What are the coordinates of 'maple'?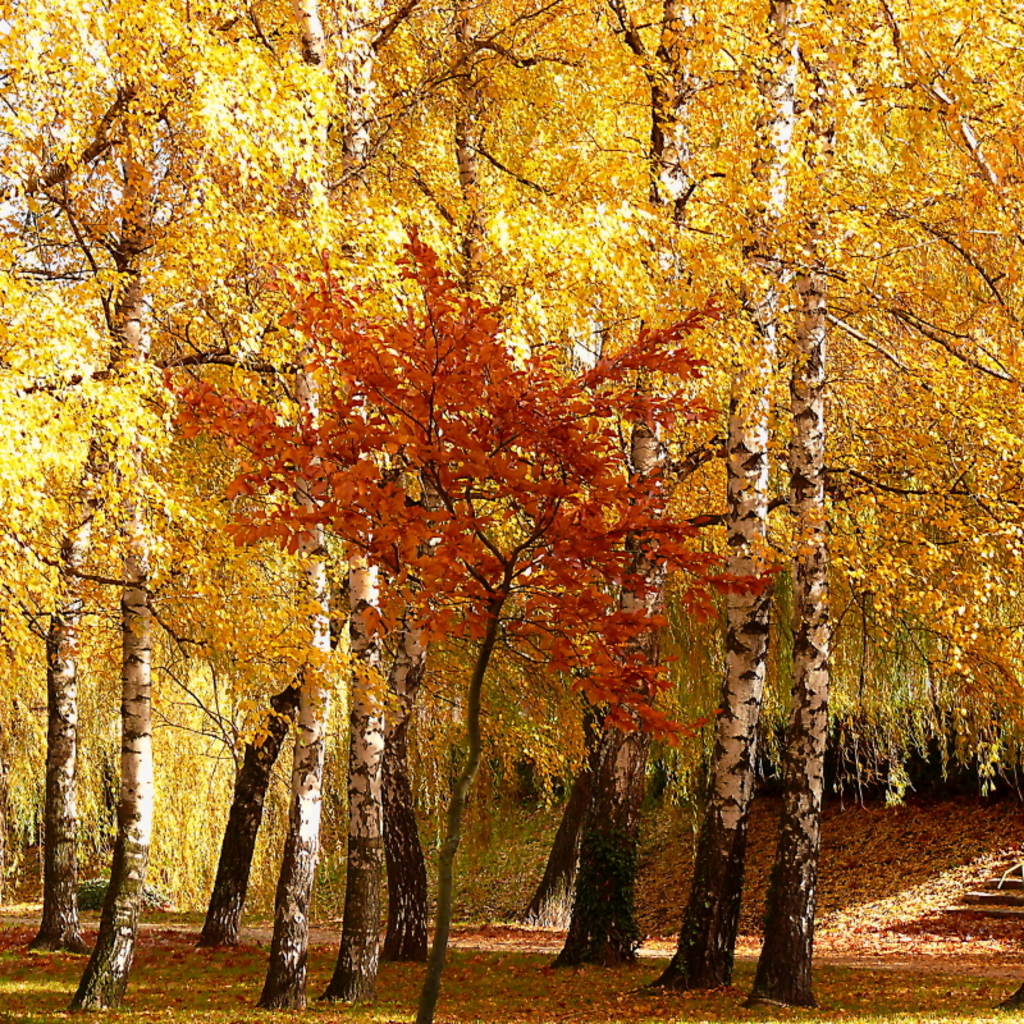
<region>762, 1, 1023, 1023</region>.
